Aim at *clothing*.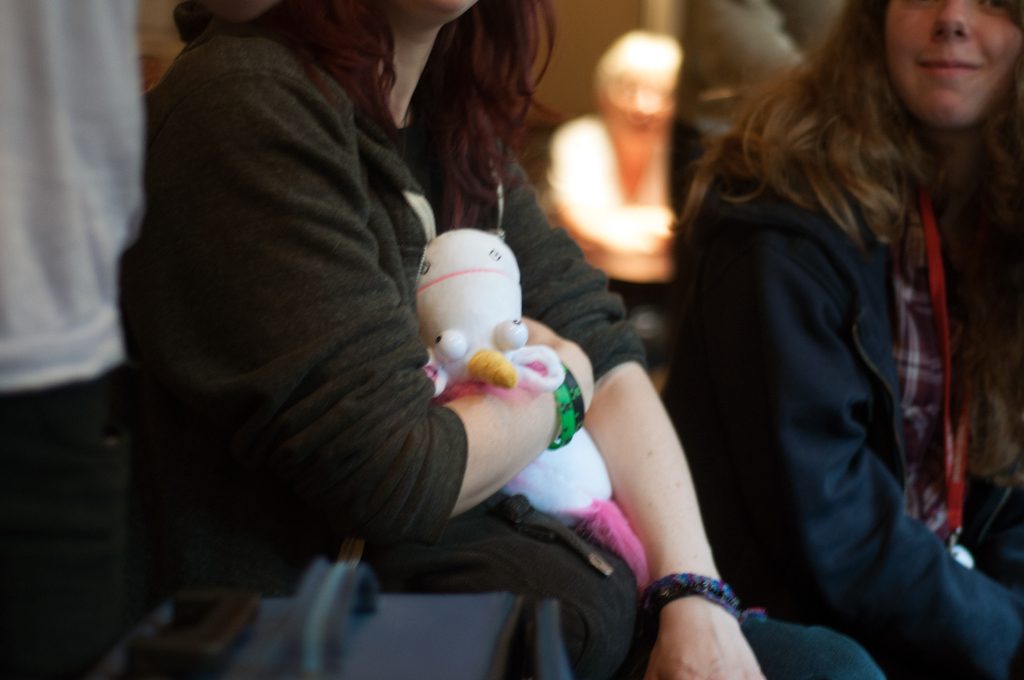
Aimed at rect(117, 25, 884, 679).
